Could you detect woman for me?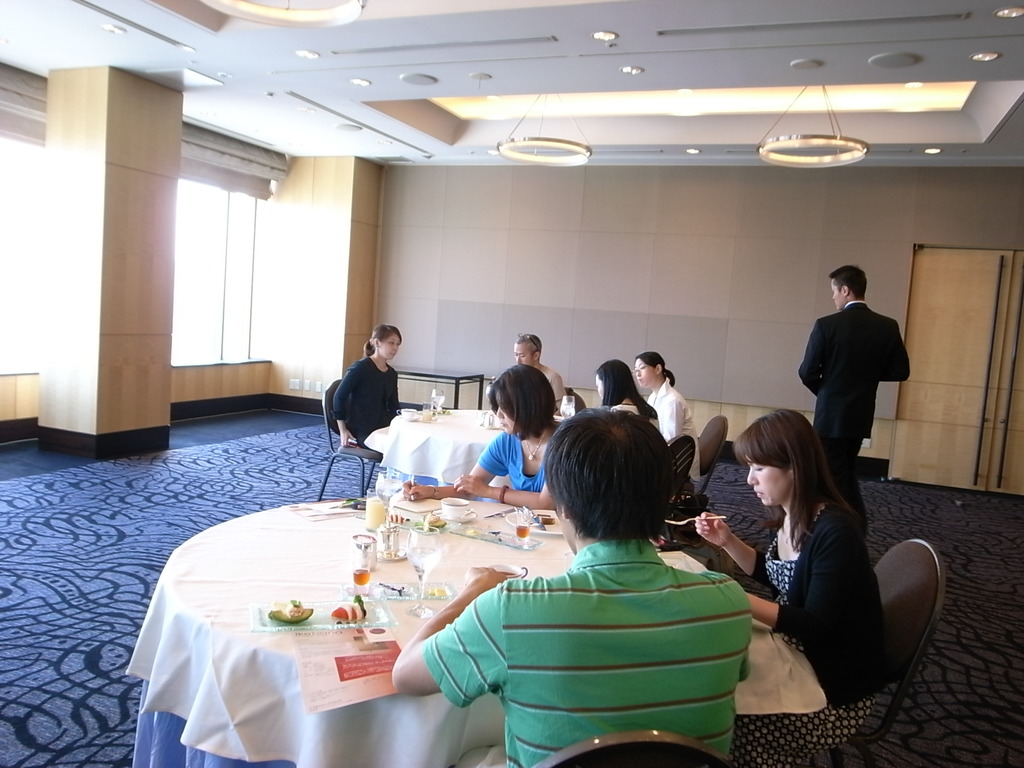
Detection result: 630 352 705 481.
